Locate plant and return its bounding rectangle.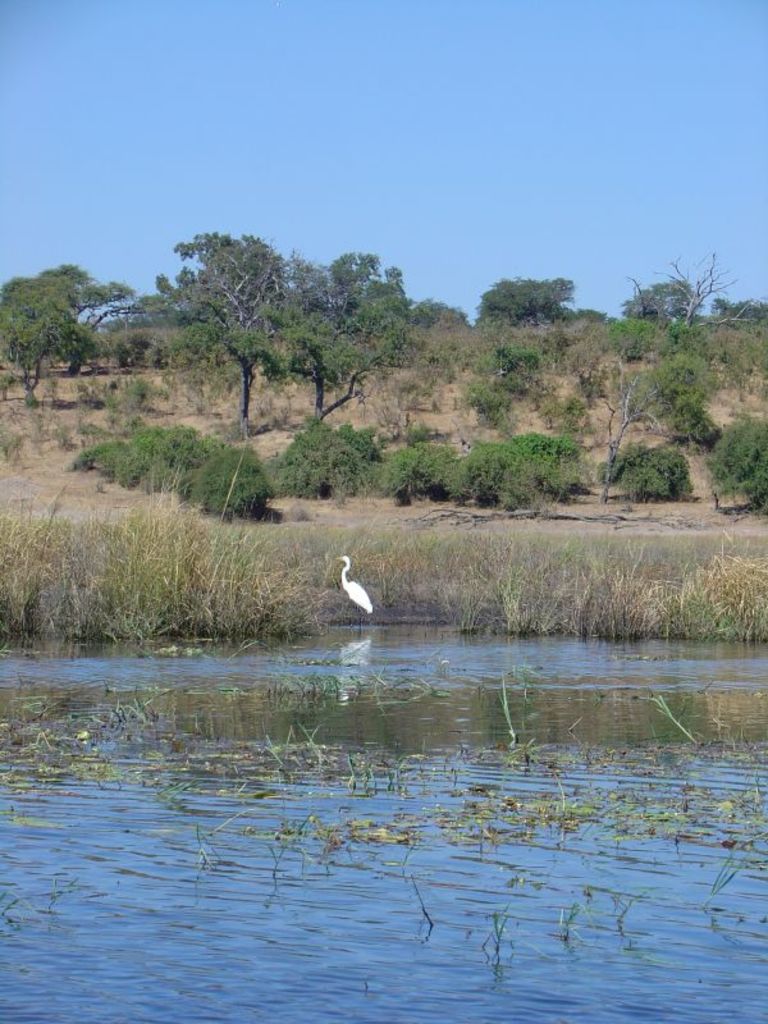
37:375:60:402.
